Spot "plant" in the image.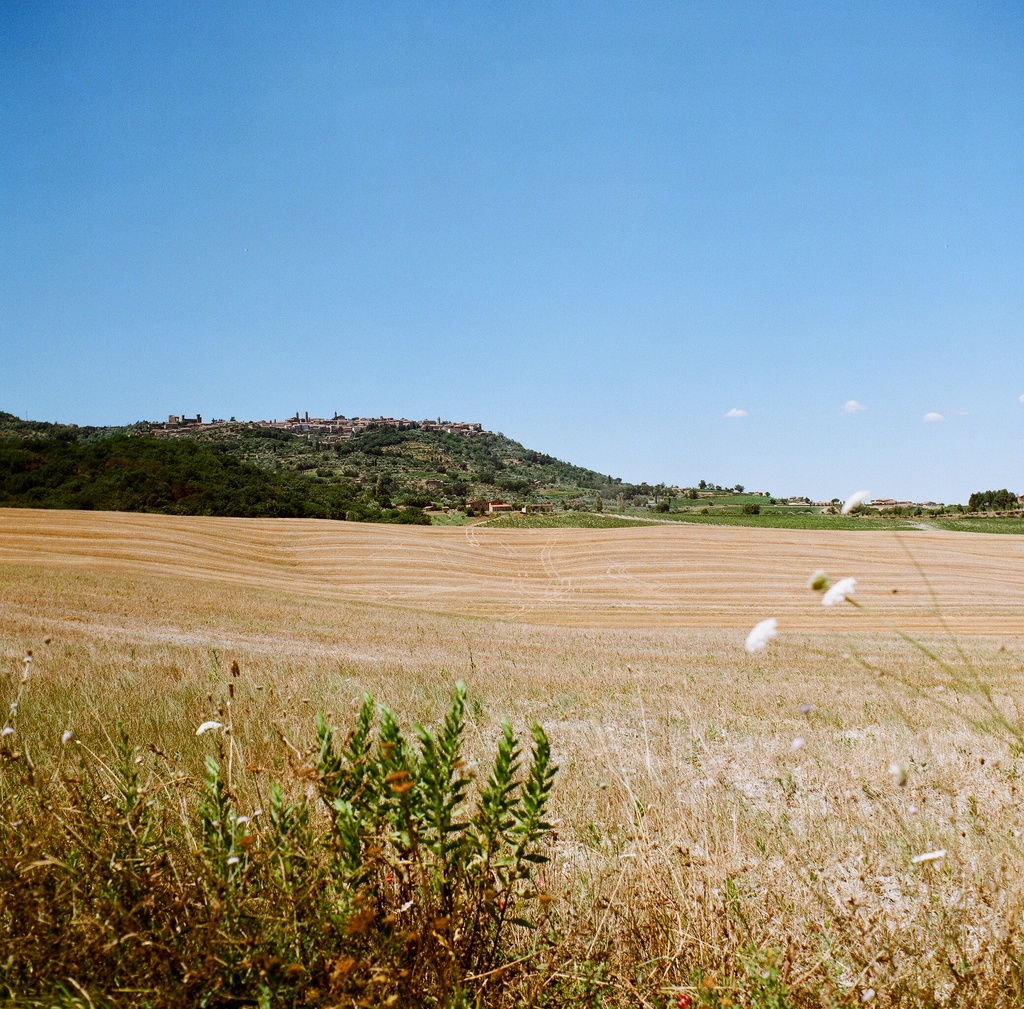
"plant" found at <box>403,672,474,881</box>.
